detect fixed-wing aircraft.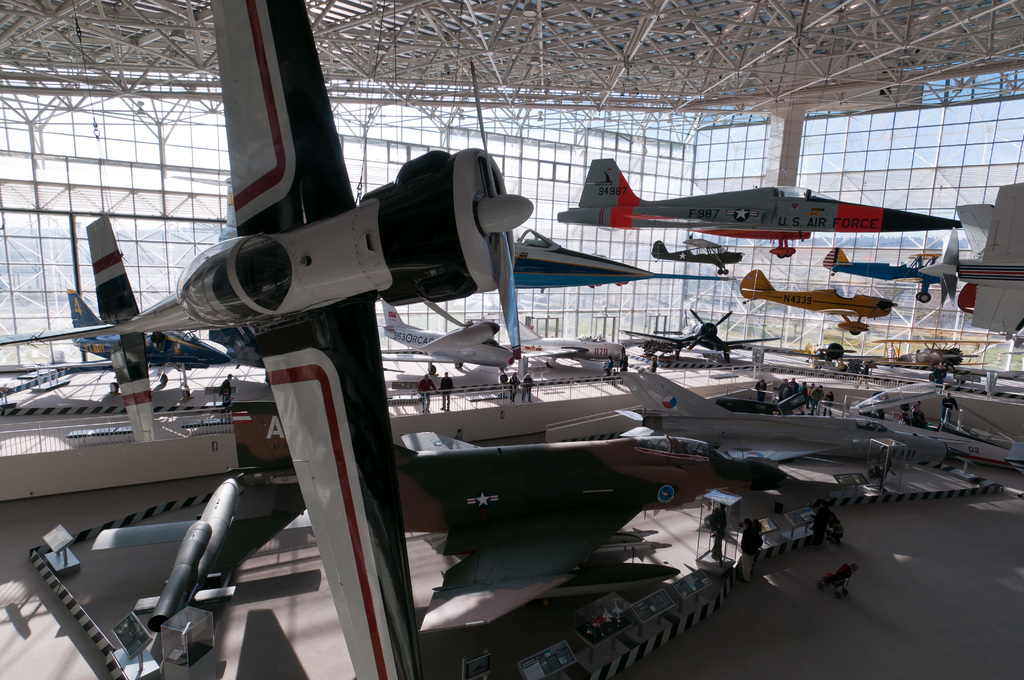
Detected at region(507, 320, 627, 371).
